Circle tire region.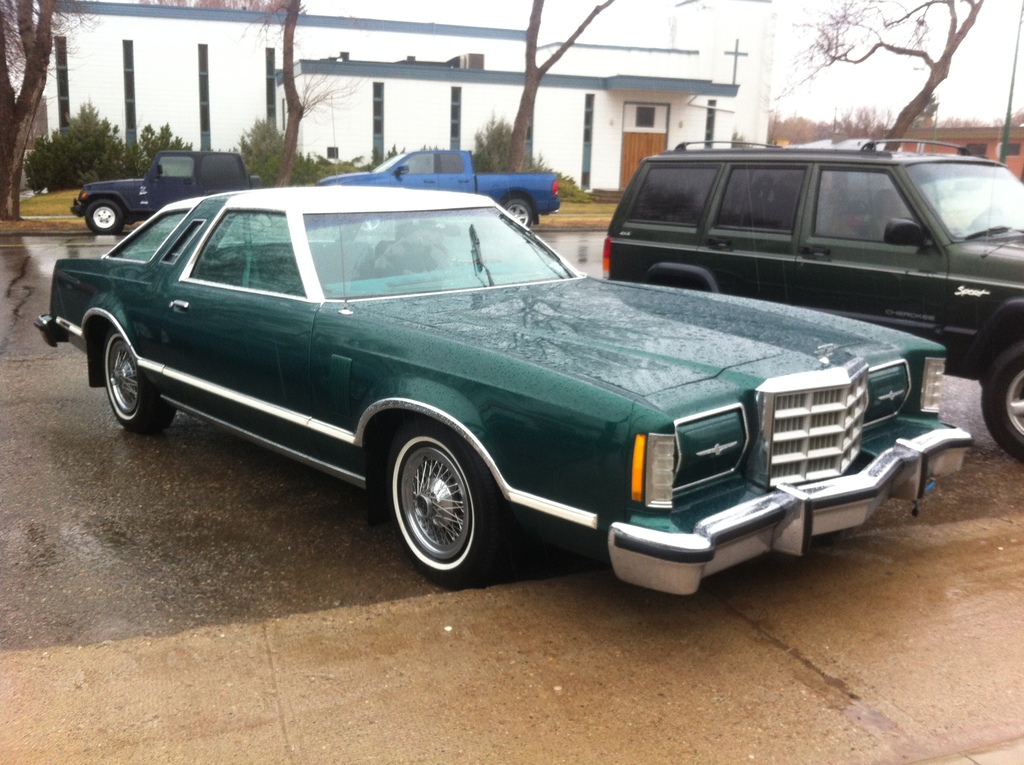
Region: Rect(100, 323, 180, 427).
